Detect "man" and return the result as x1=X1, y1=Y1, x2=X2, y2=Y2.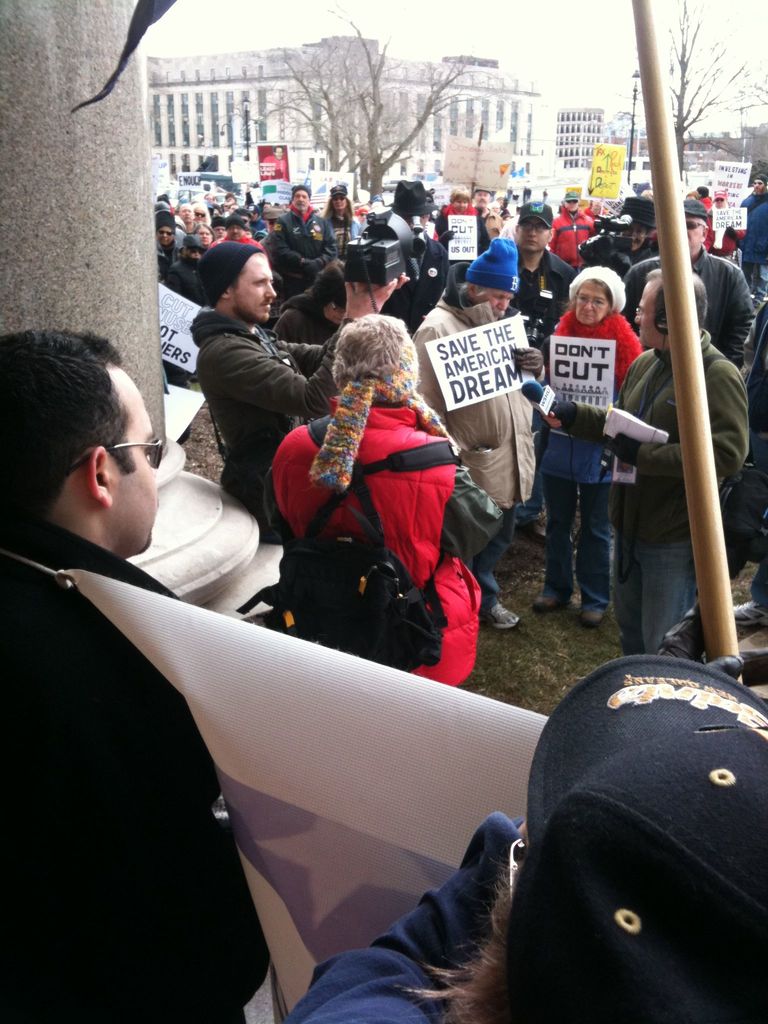
x1=146, y1=214, x2=175, y2=291.
